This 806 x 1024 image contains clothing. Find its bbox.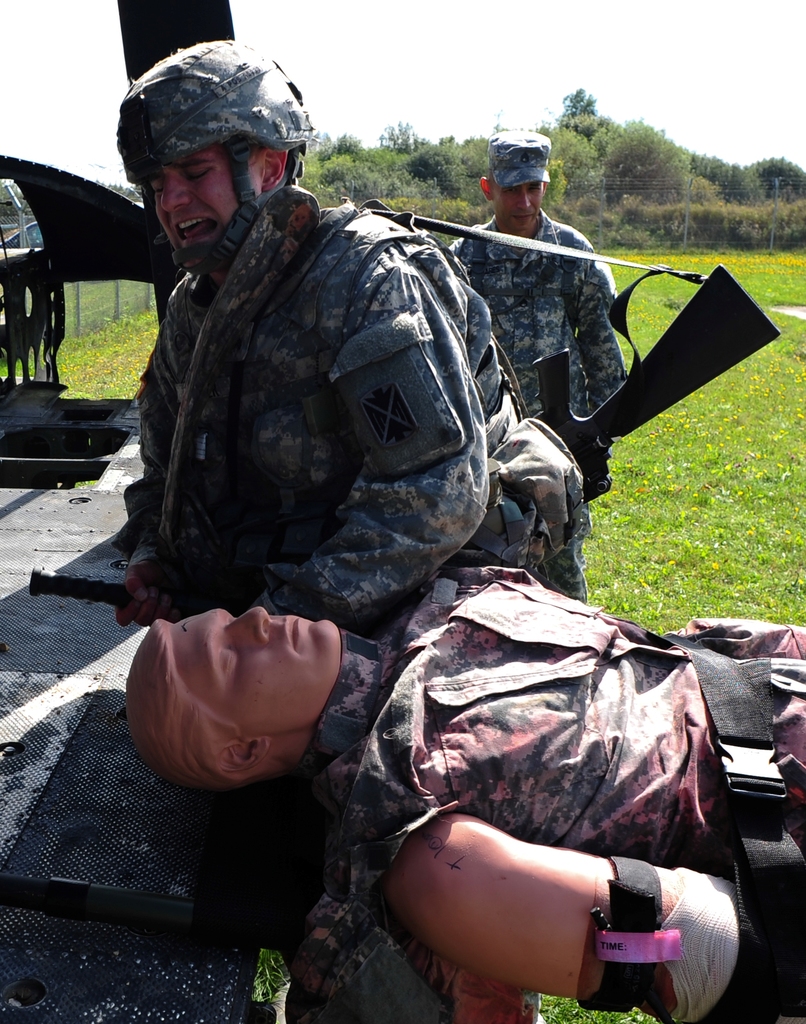
locate(109, 173, 588, 641).
